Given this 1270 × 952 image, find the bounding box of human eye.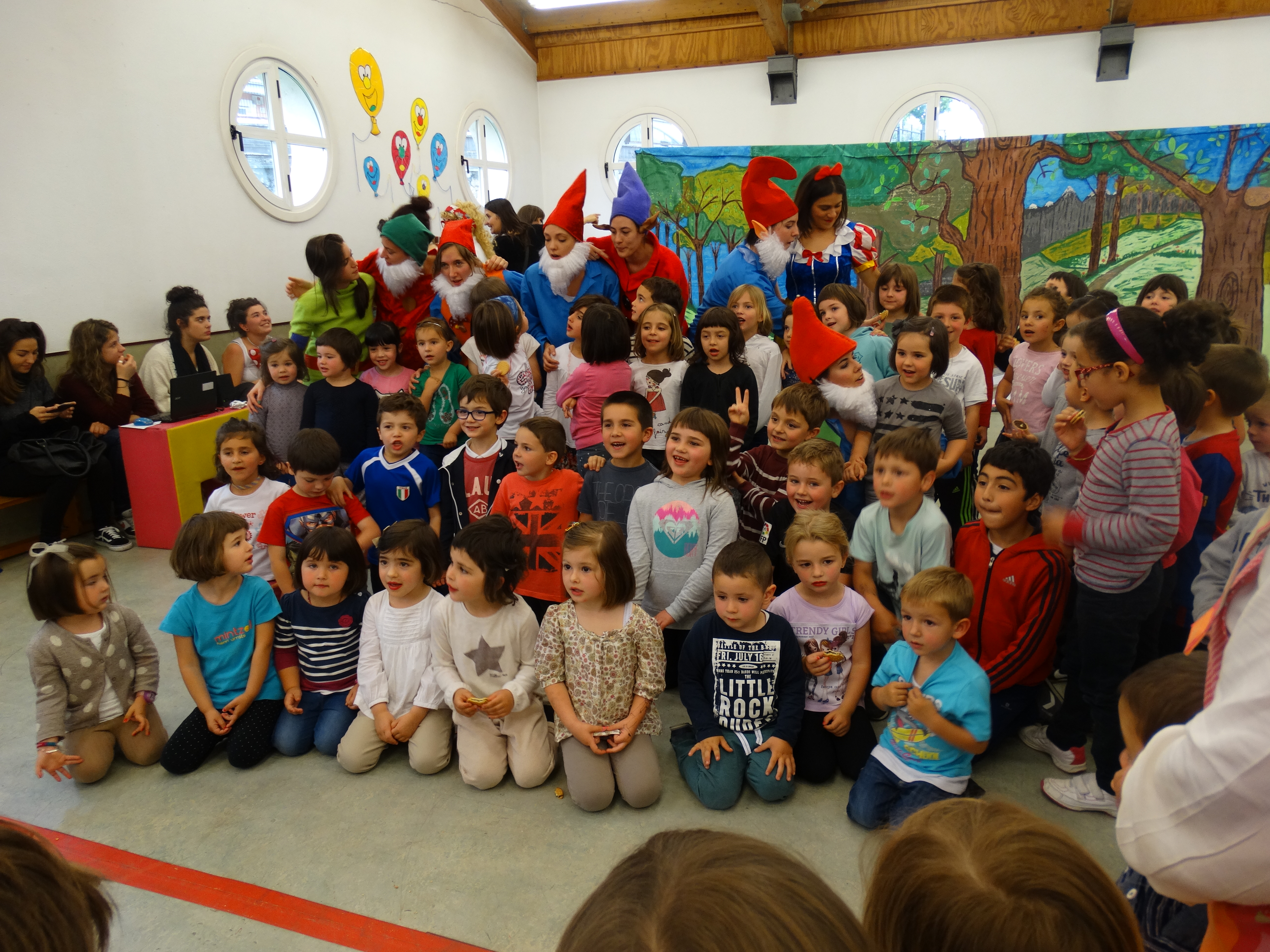
[205, 89, 207, 91].
